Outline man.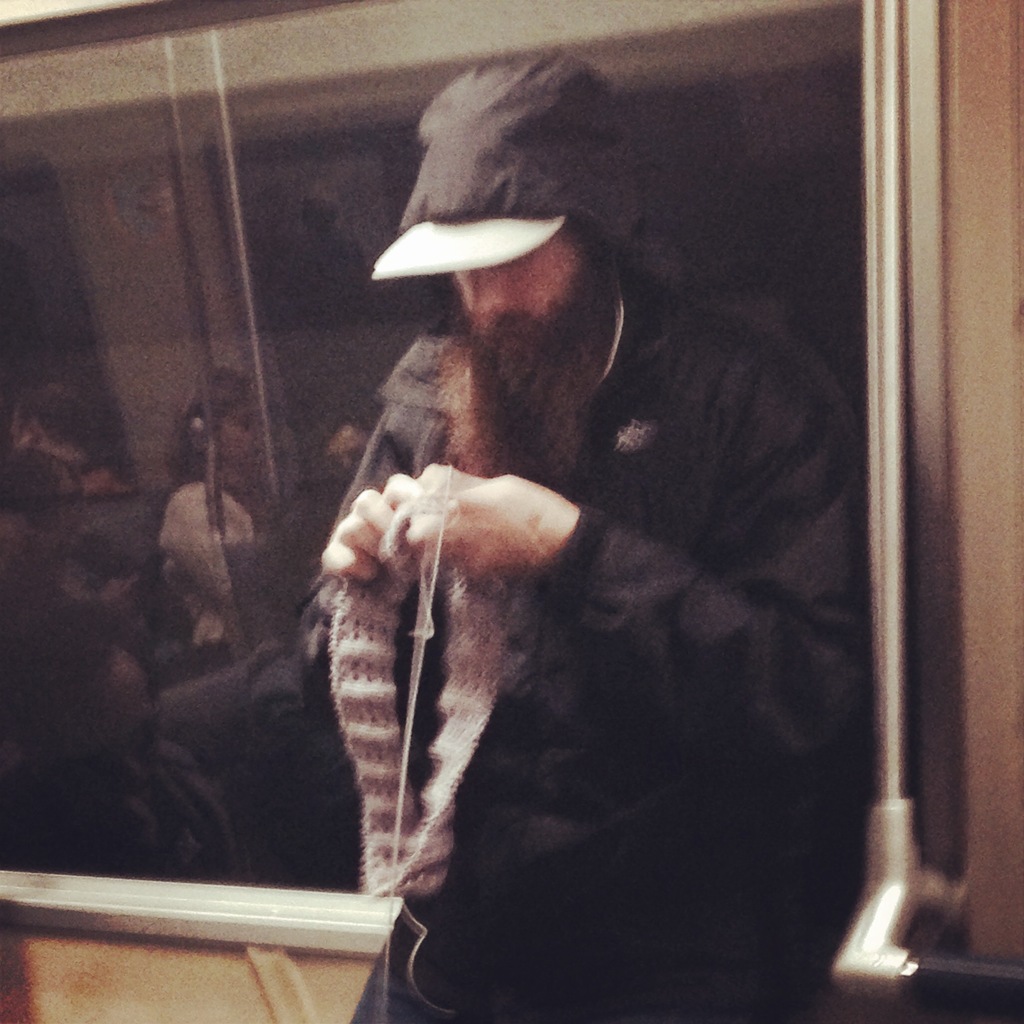
Outline: bbox(285, 56, 938, 1018).
